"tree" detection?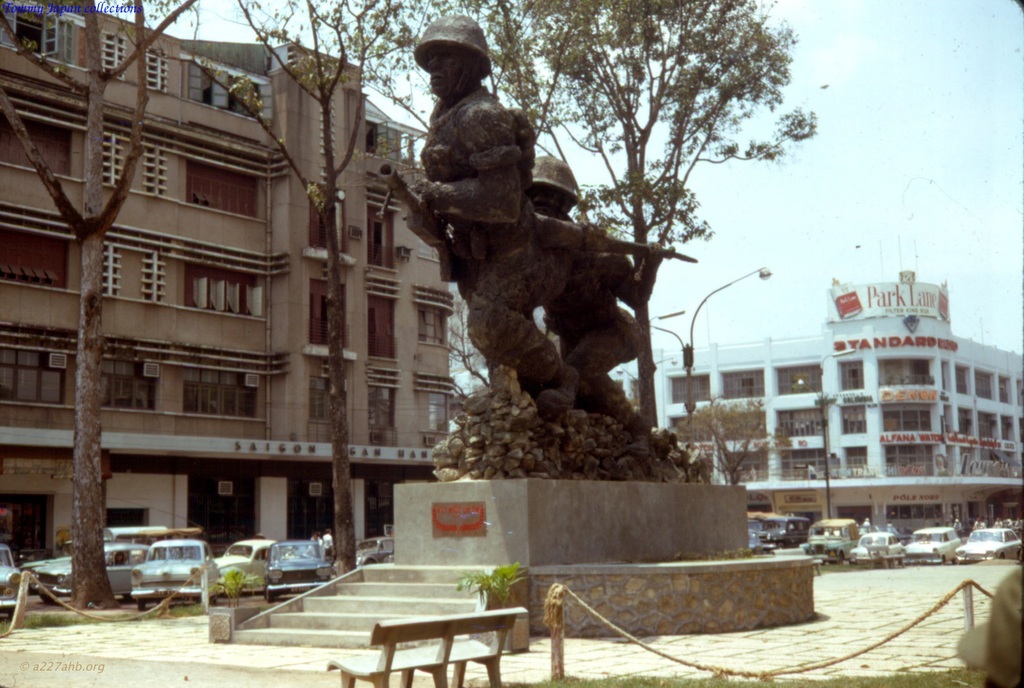
{"x1": 122, "y1": 0, "x2": 512, "y2": 578}
